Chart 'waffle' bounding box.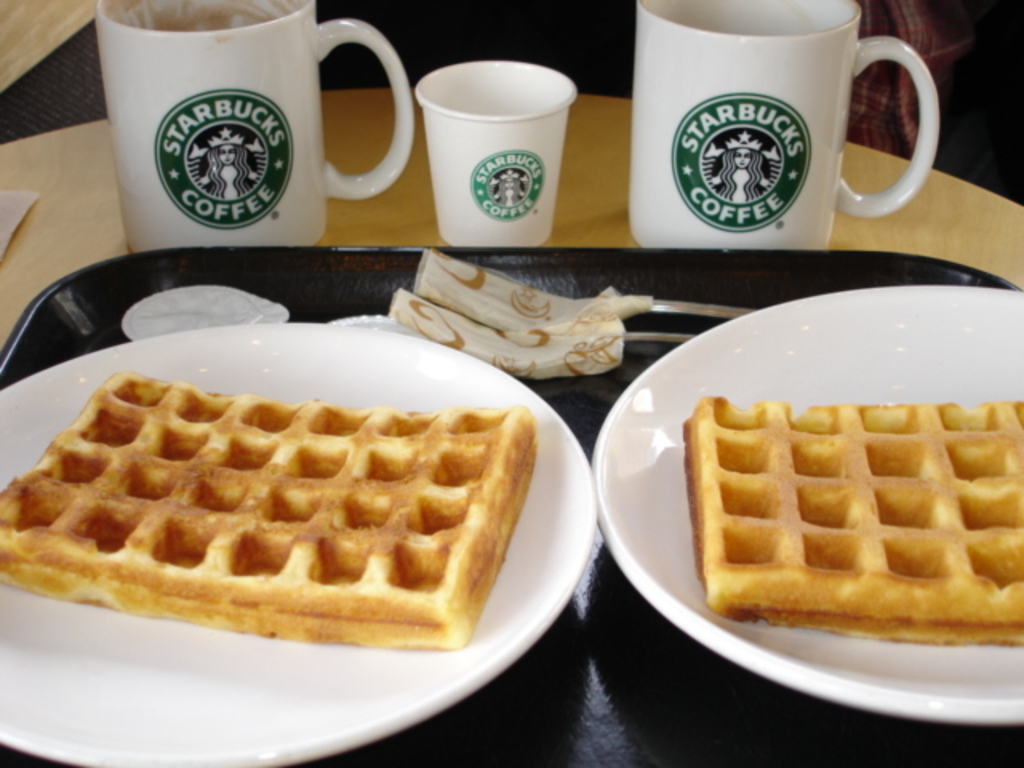
Charted: bbox=(678, 395, 1022, 645).
